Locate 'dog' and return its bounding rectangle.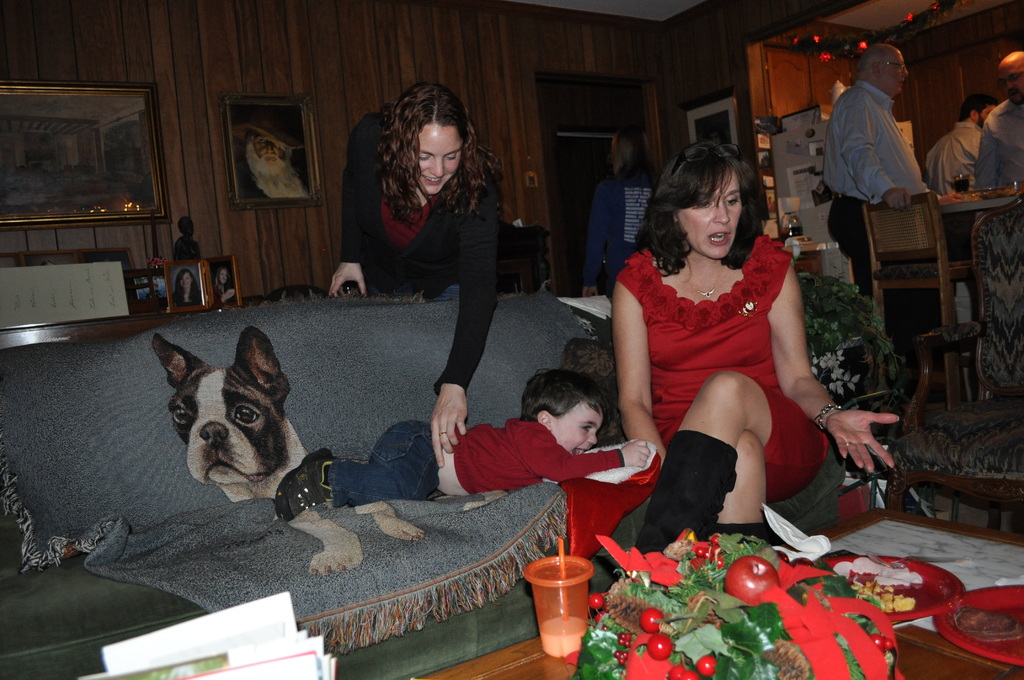
150/324/426/577.
